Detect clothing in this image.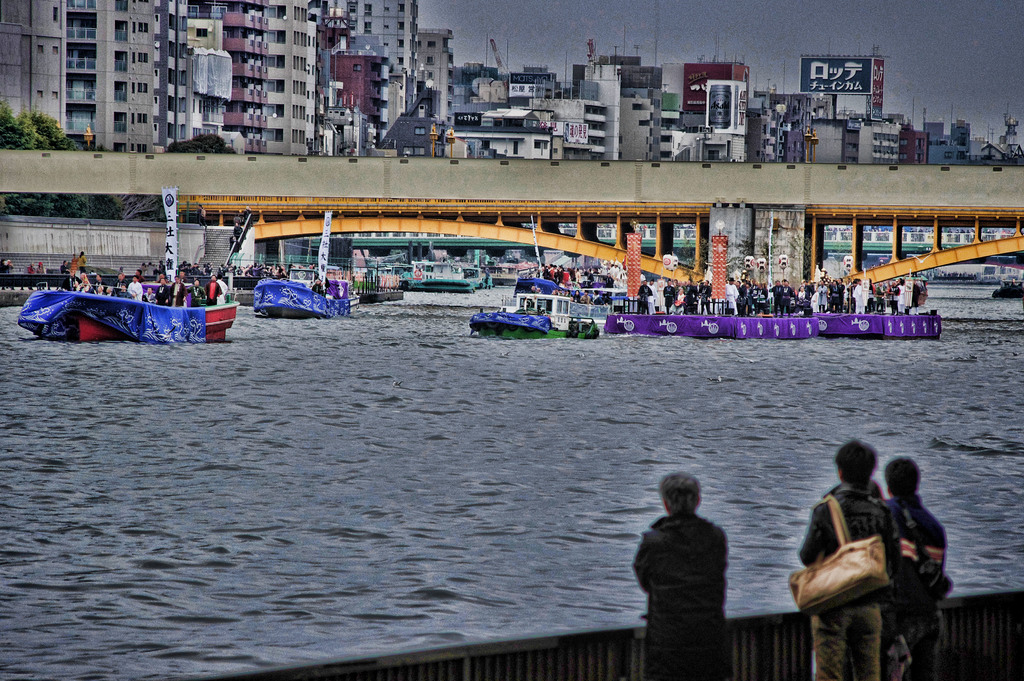
Detection: {"x1": 796, "y1": 460, "x2": 934, "y2": 653}.
